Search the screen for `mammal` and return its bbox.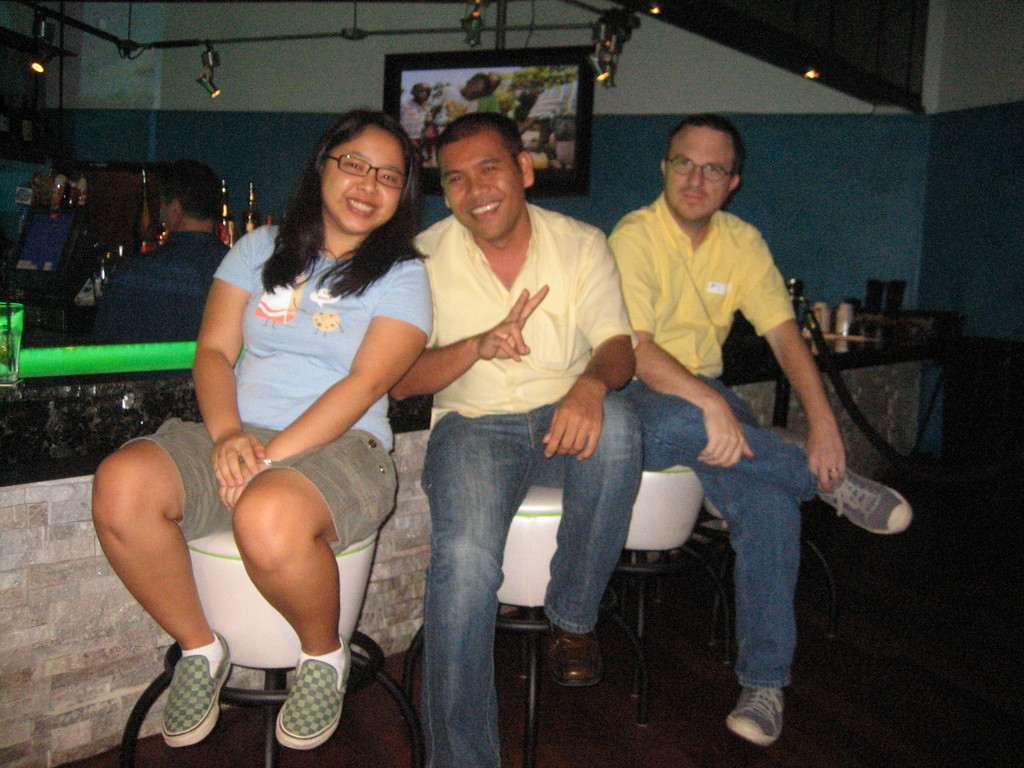
Found: BBox(109, 161, 439, 737).
